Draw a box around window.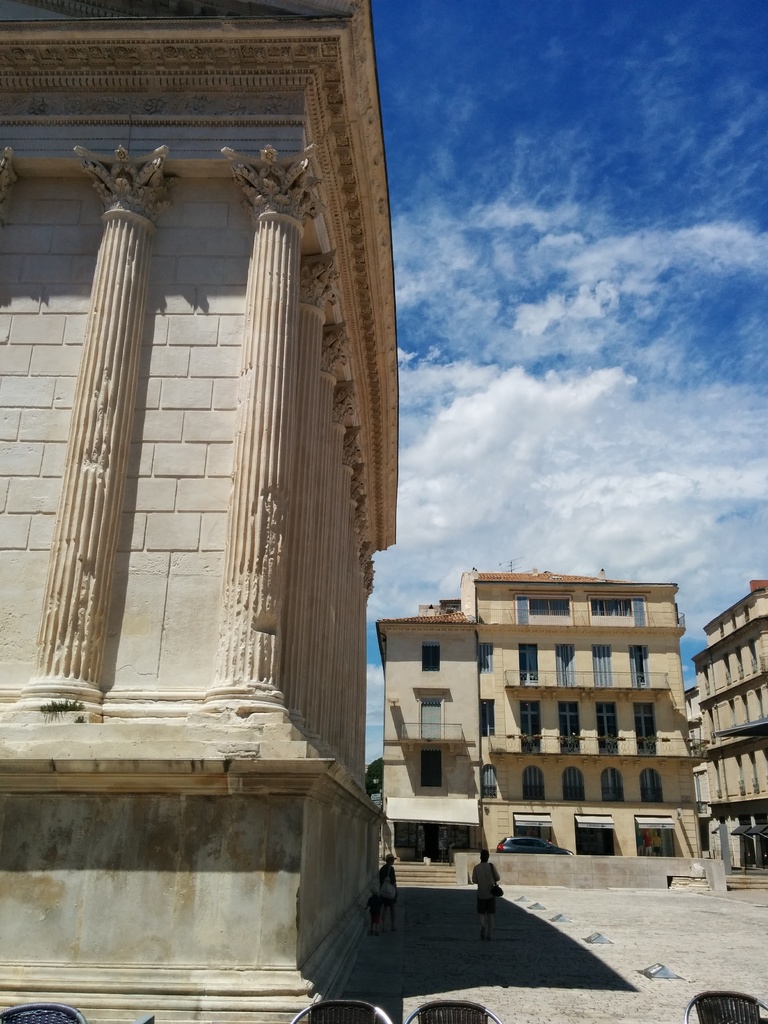
bbox(420, 749, 444, 788).
